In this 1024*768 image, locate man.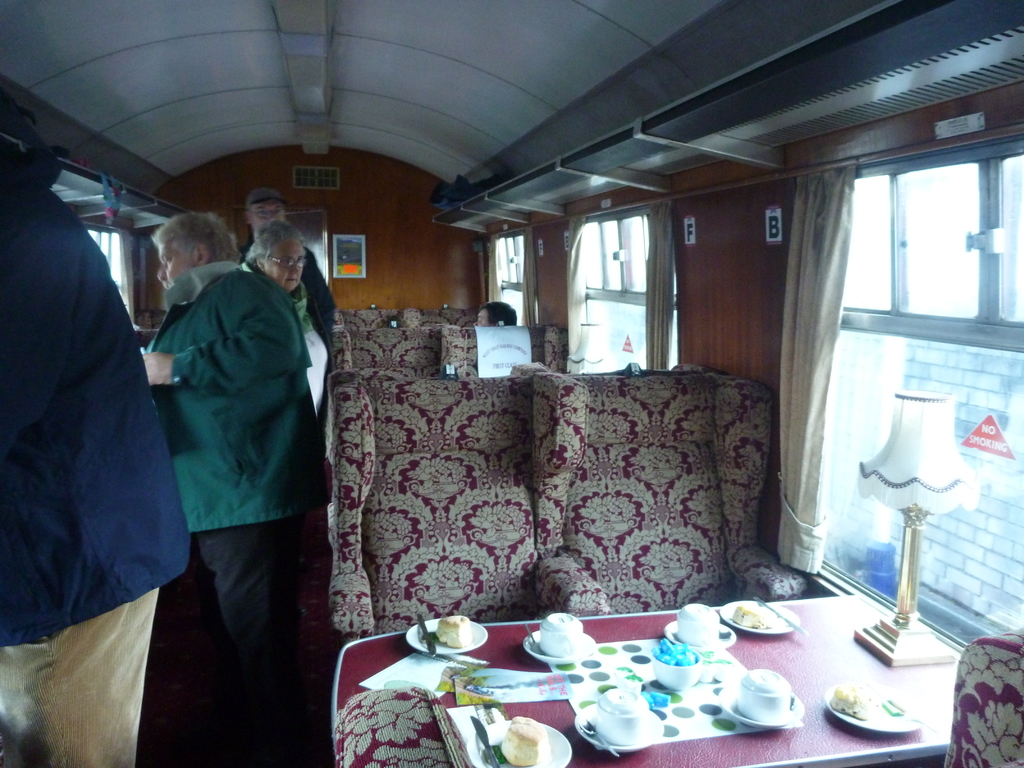
Bounding box: 234, 192, 338, 341.
